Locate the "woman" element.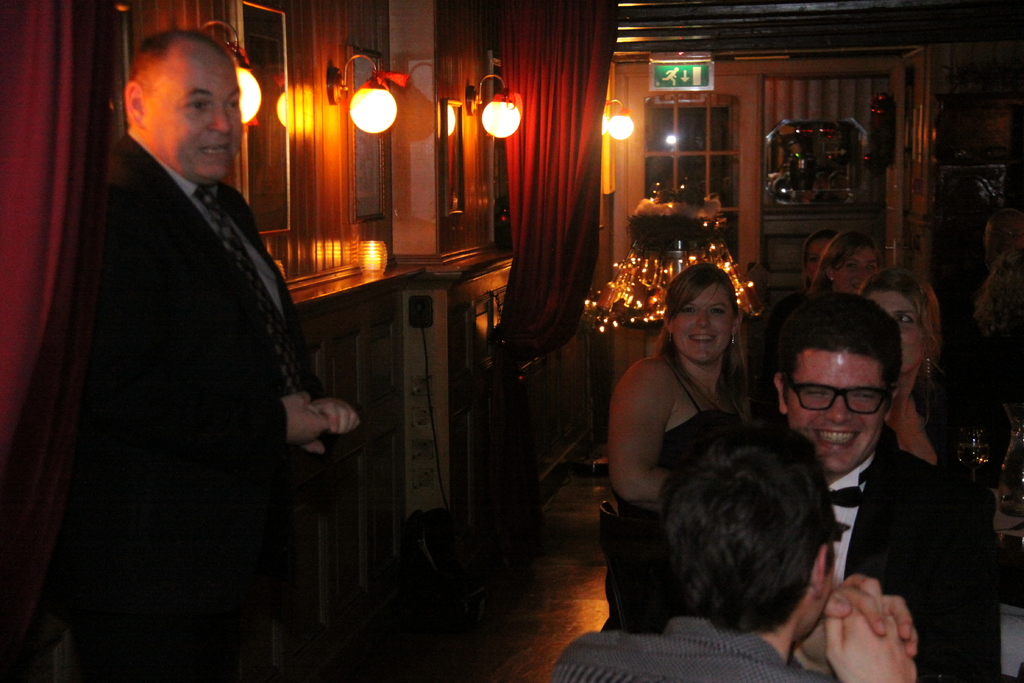
Element bbox: region(860, 267, 963, 477).
